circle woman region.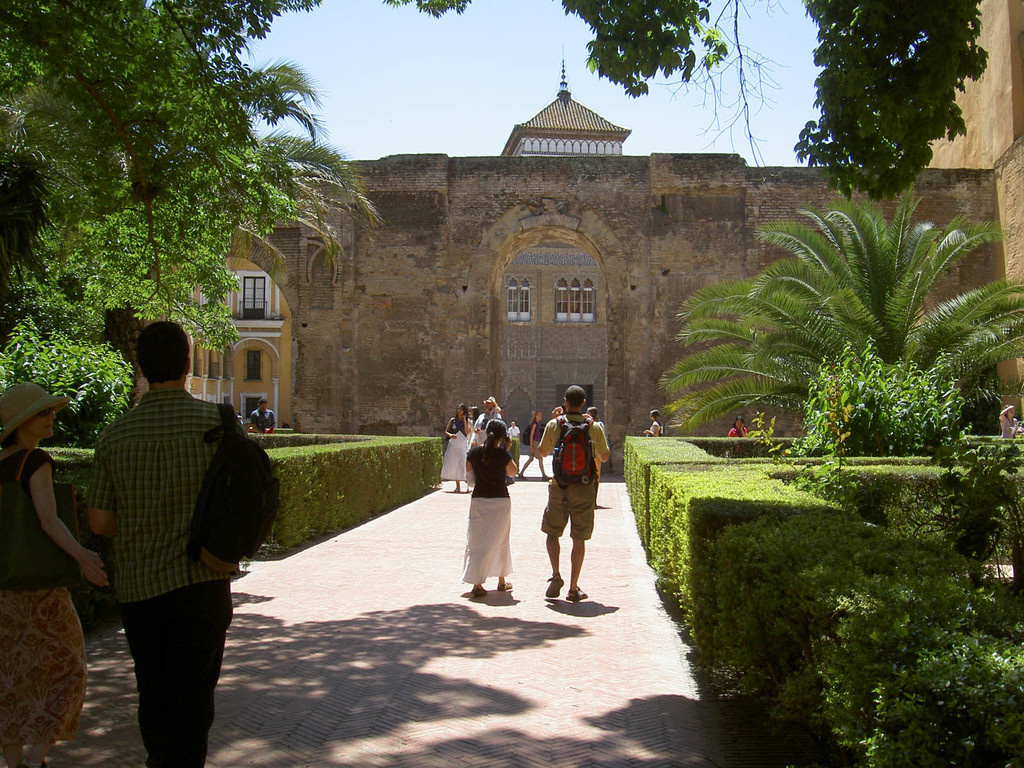
Region: <region>514, 408, 551, 479</region>.
